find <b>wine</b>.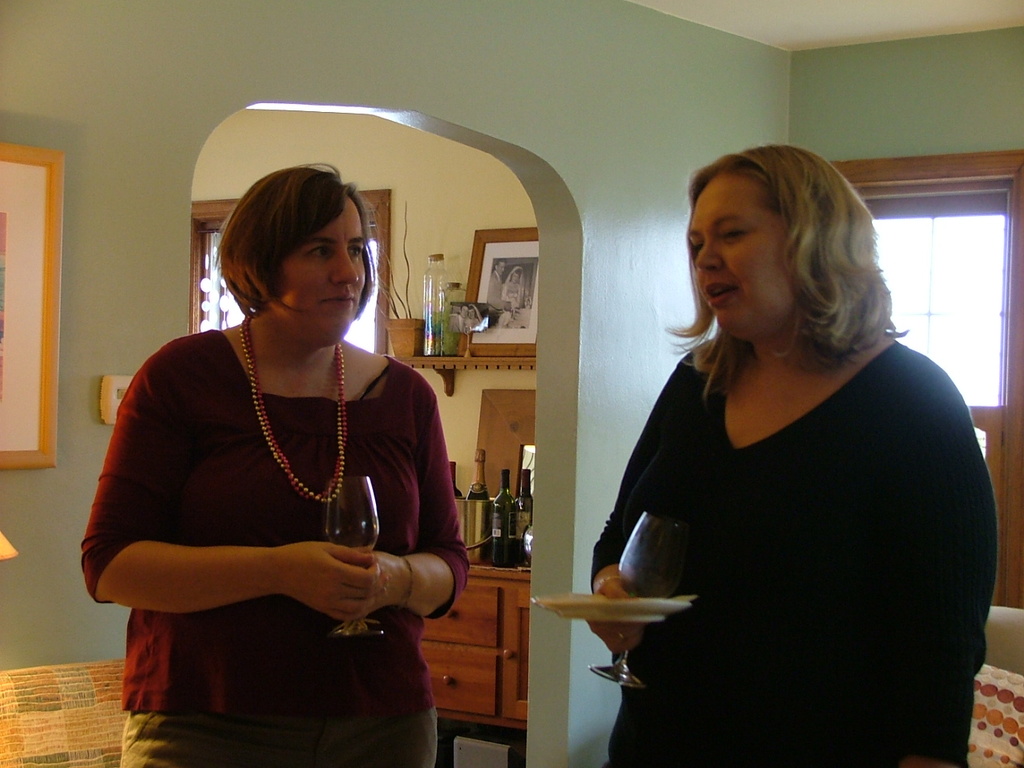
x1=490, y1=471, x2=520, y2=570.
